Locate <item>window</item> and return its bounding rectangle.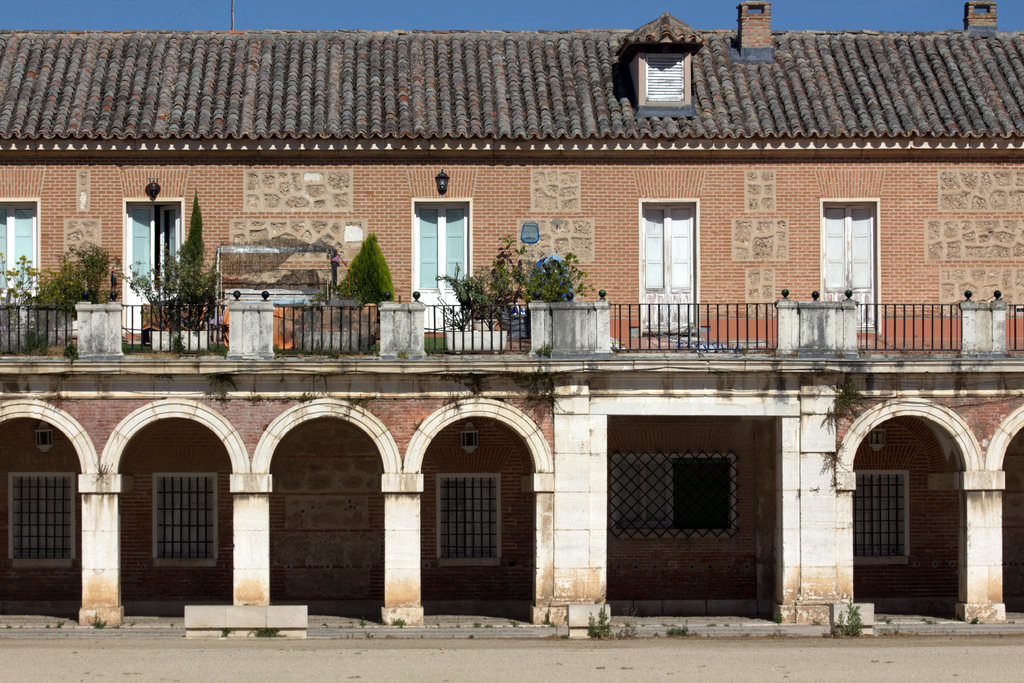
BBox(148, 470, 216, 570).
